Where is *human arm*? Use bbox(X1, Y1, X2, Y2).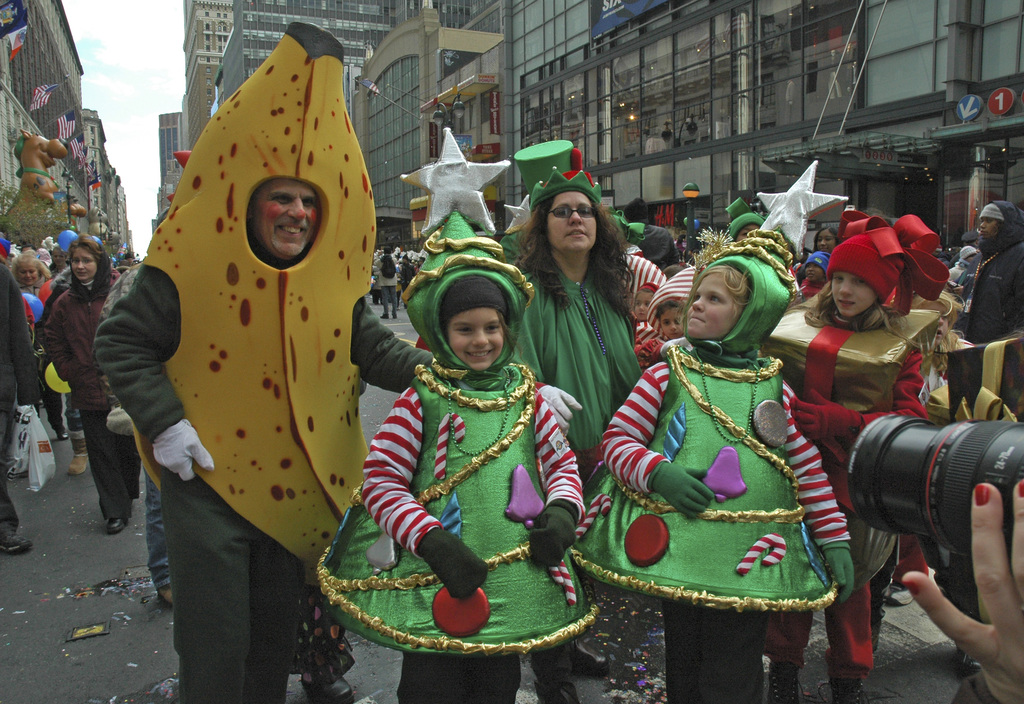
bbox(8, 291, 40, 407).
